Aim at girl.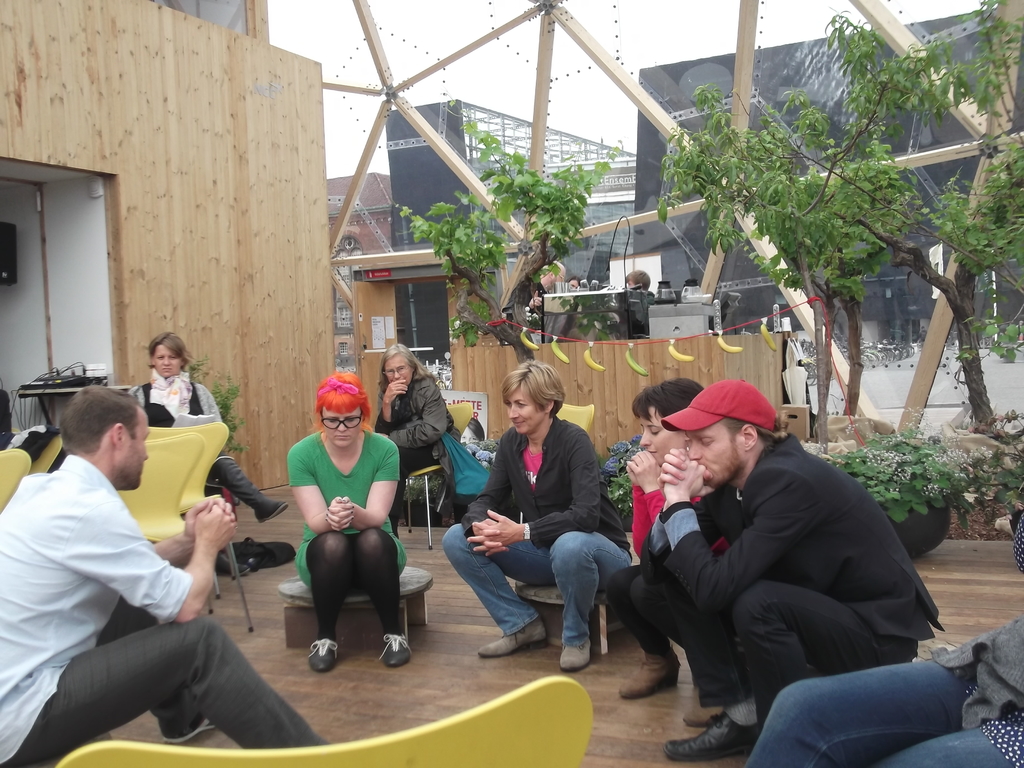
Aimed at BBox(120, 332, 285, 528).
